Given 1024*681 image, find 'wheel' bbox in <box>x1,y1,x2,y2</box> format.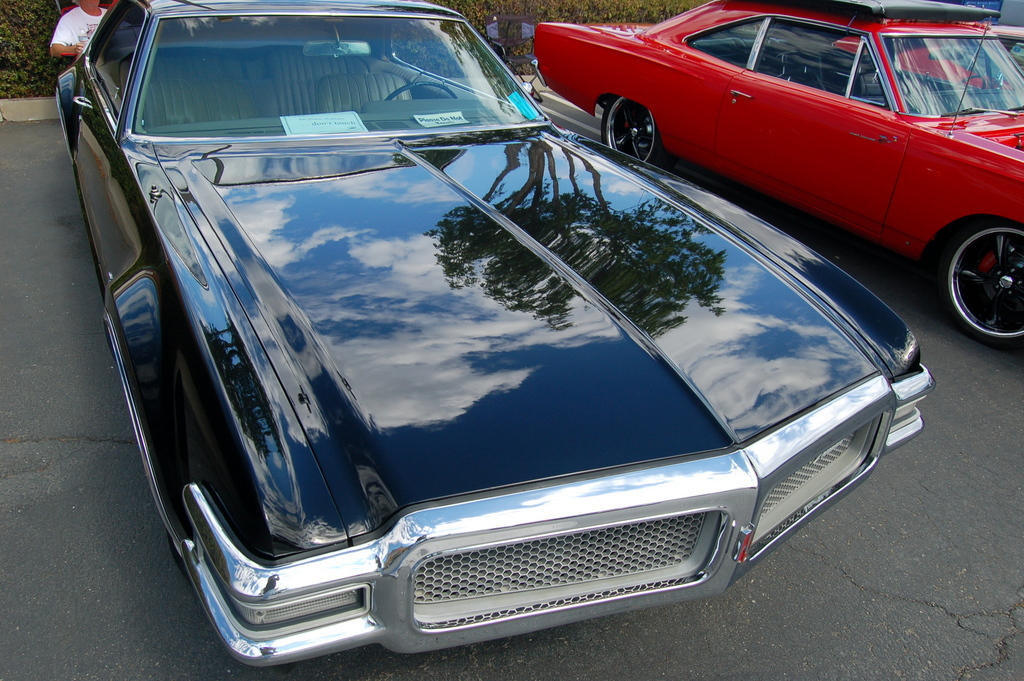
<box>385,81,458,104</box>.
